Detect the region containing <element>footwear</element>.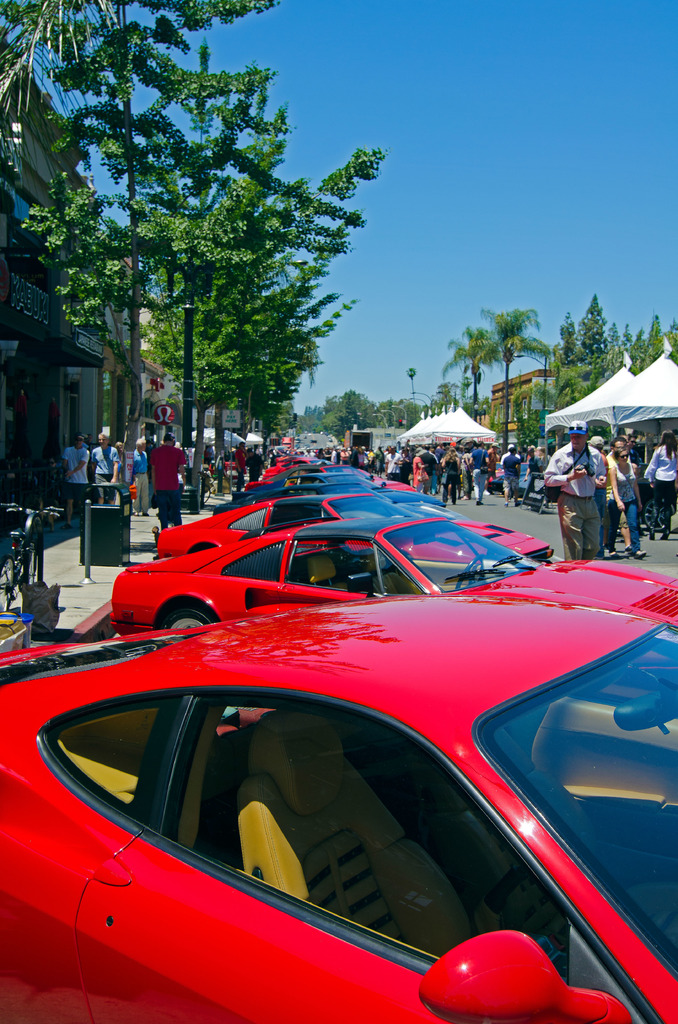
517 499 524 506.
